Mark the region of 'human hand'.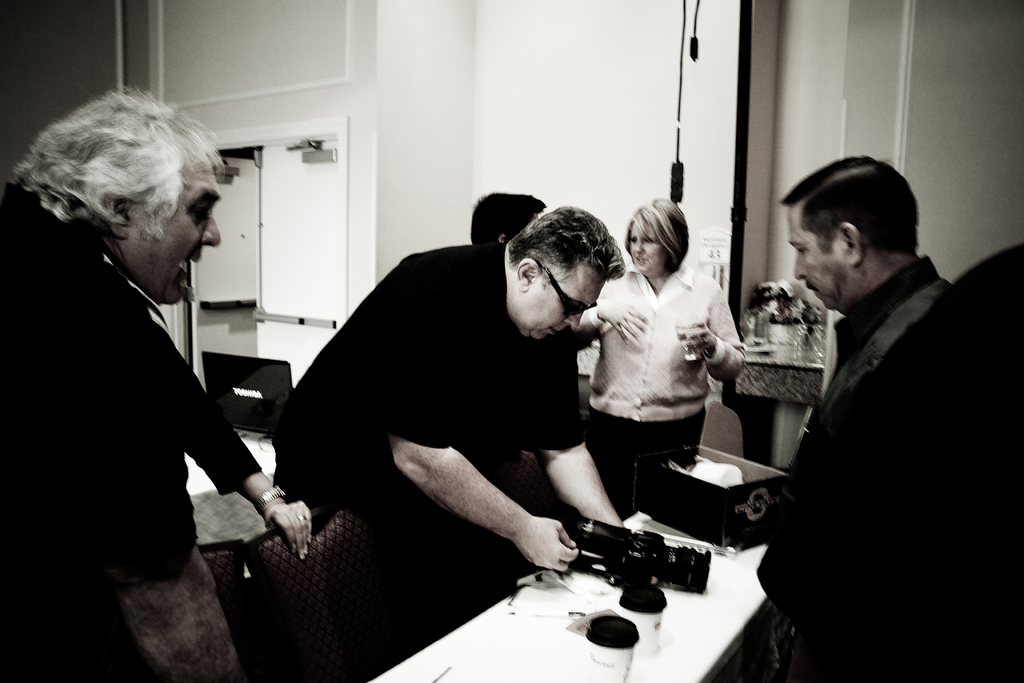
Region: {"left": 678, "top": 315, "right": 717, "bottom": 358}.
